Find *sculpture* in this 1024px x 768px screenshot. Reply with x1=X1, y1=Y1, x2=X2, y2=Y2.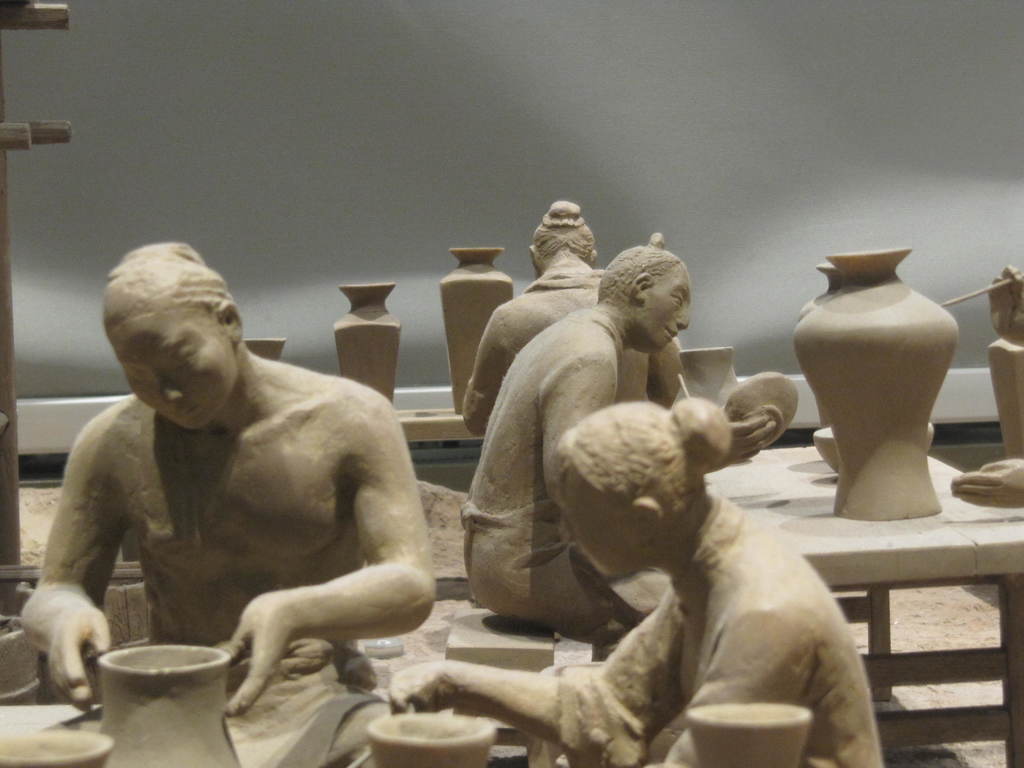
x1=458, y1=196, x2=679, y2=432.
